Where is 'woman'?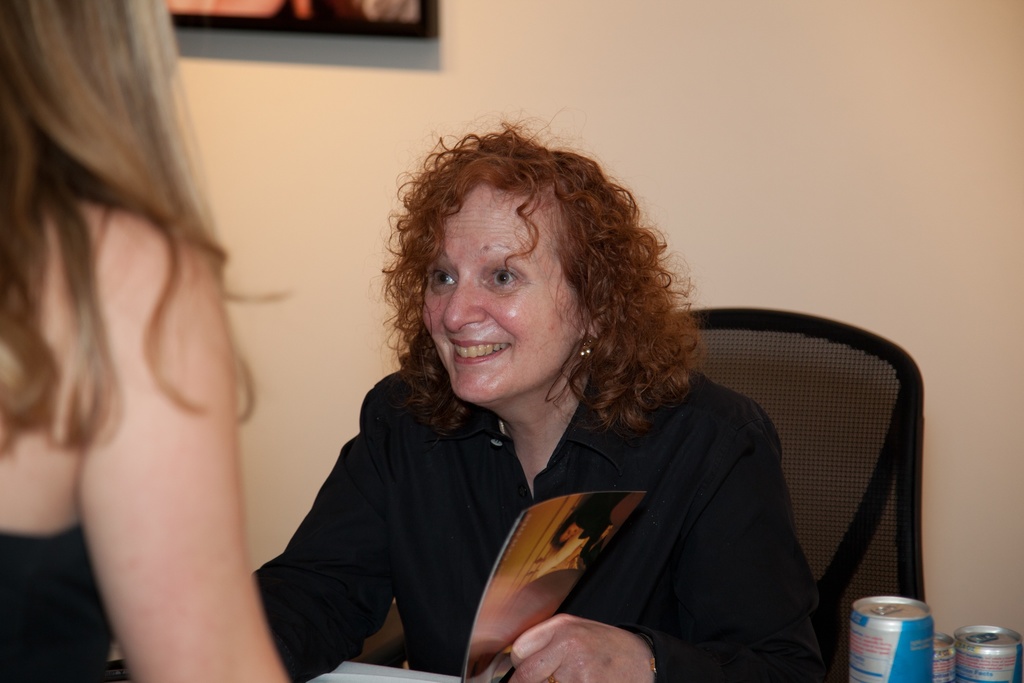
bbox(548, 494, 627, 558).
